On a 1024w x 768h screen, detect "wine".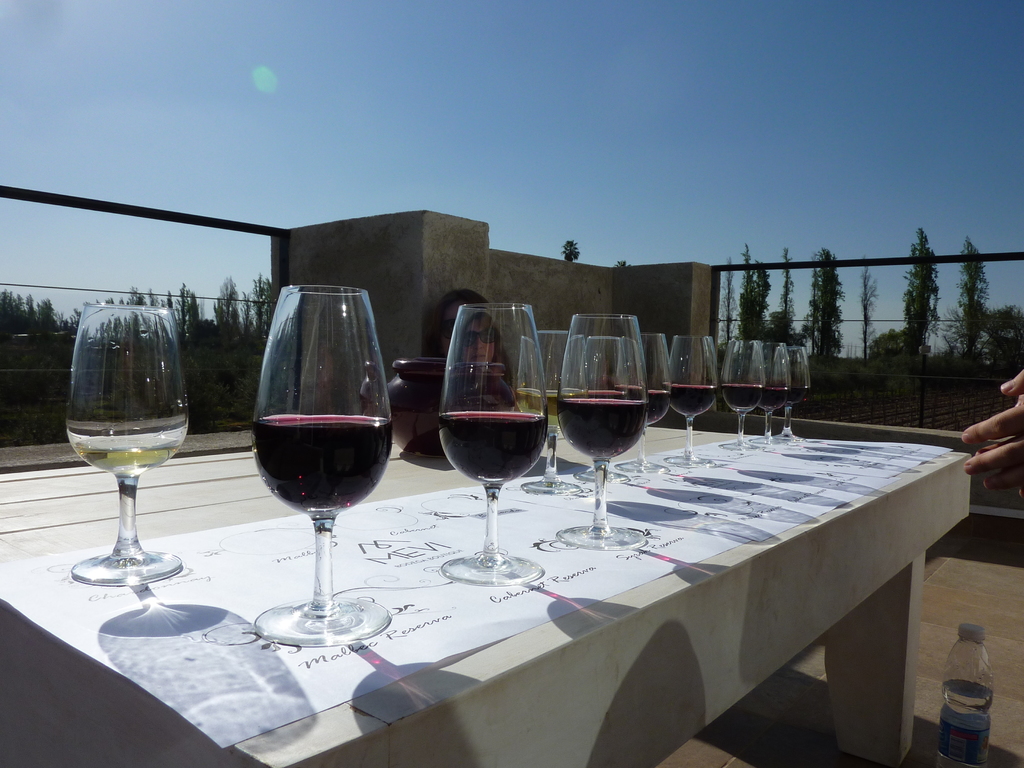
x1=244, y1=406, x2=392, y2=517.
